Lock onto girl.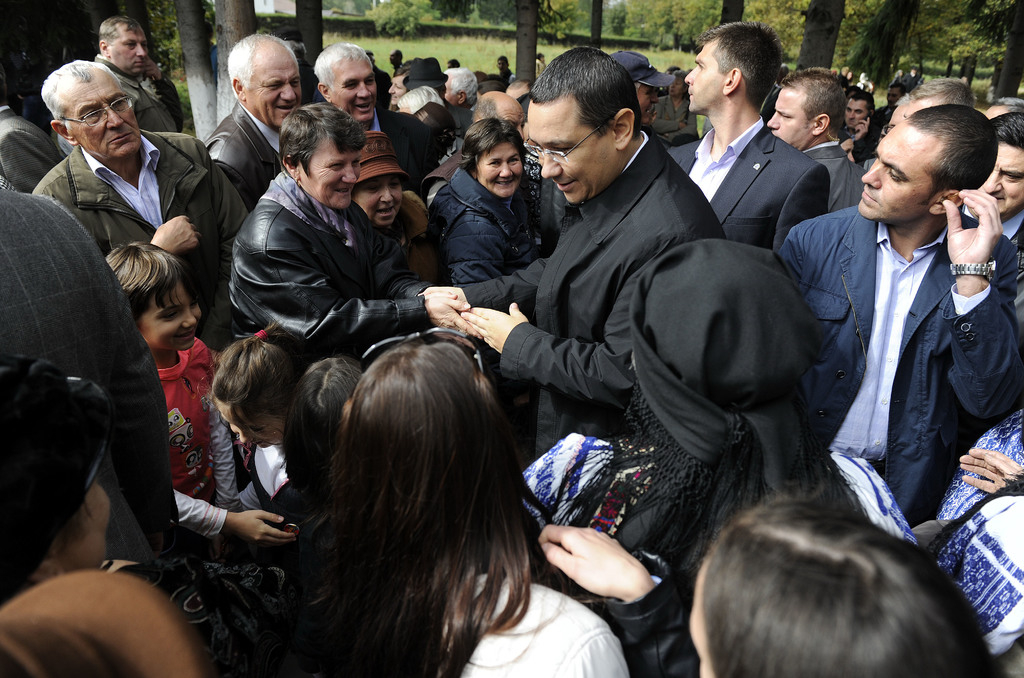
Locked: select_region(590, 235, 883, 677).
